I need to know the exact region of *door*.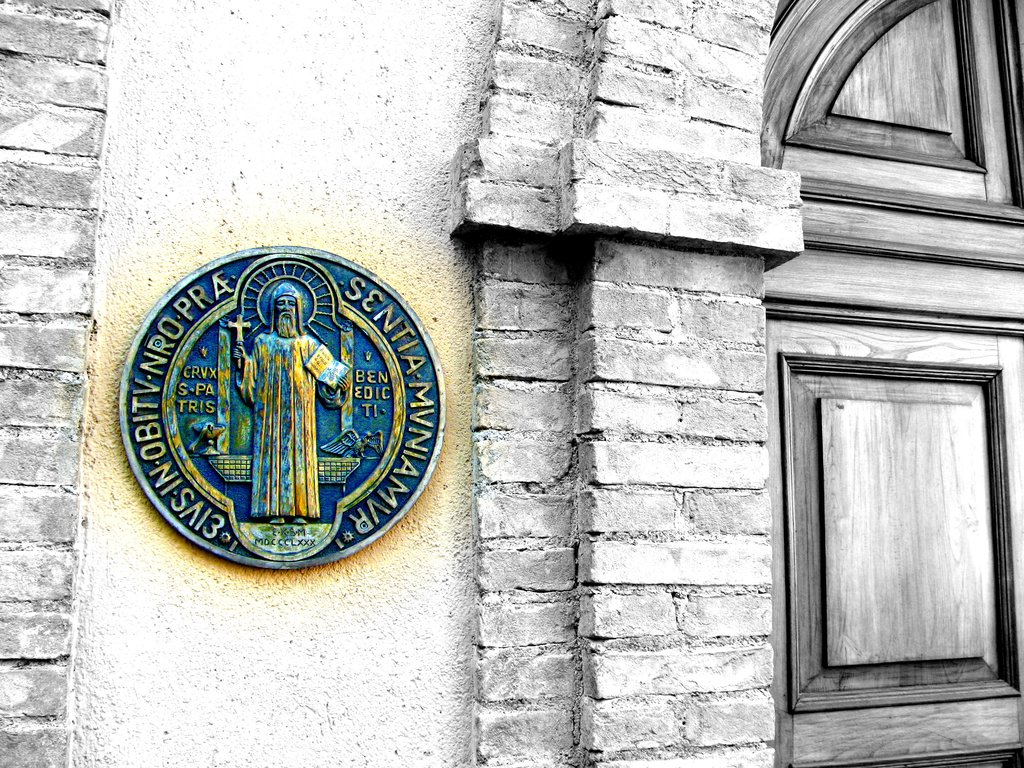
Region: box=[769, 311, 1023, 765].
